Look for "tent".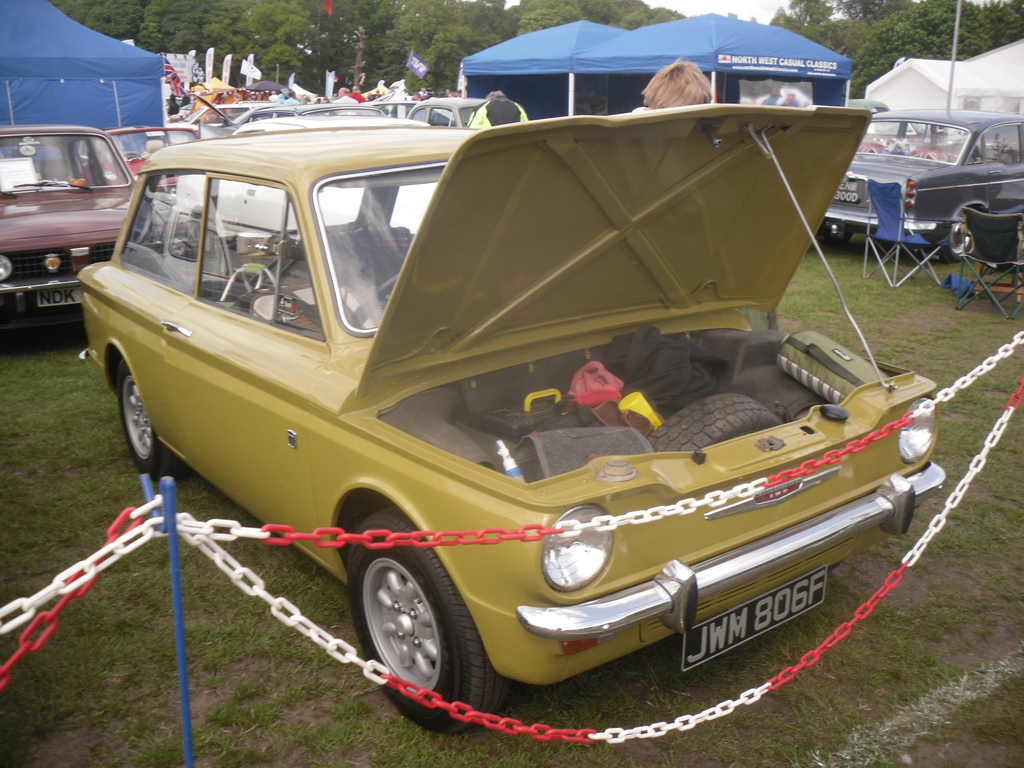
Found: [564, 6, 852, 120].
